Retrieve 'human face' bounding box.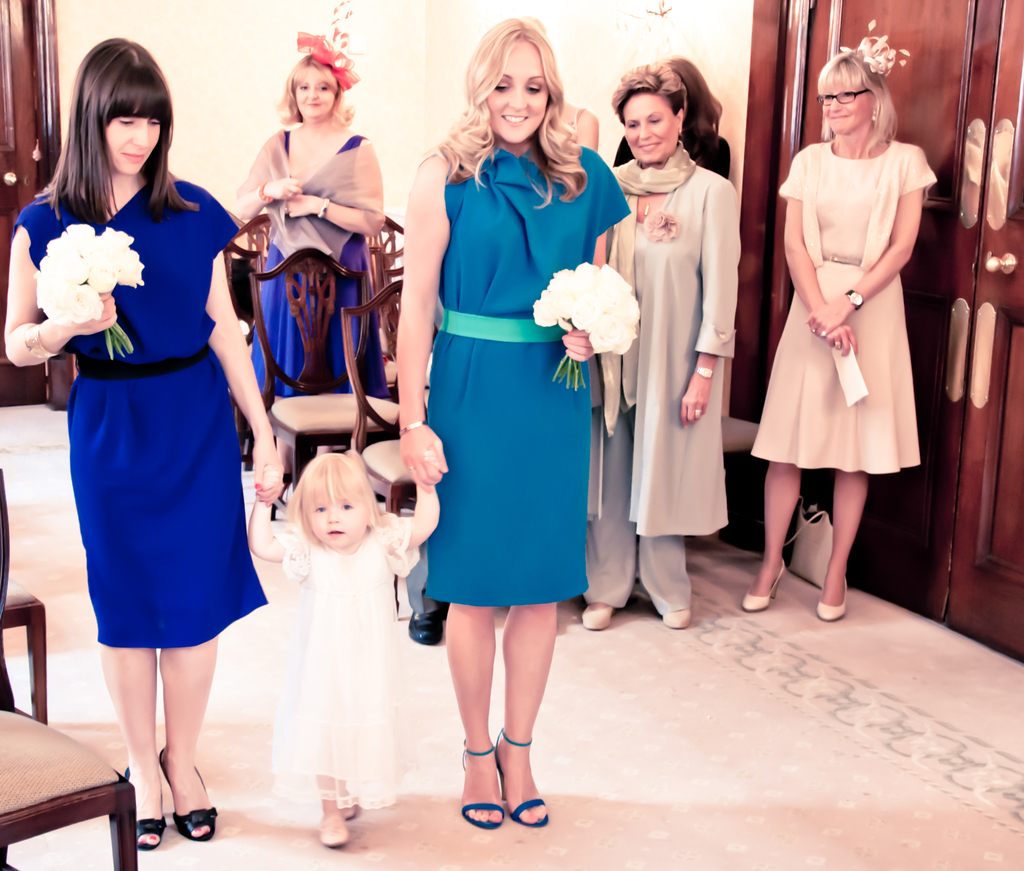
Bounding box: region(99, 115, 156, 174).
